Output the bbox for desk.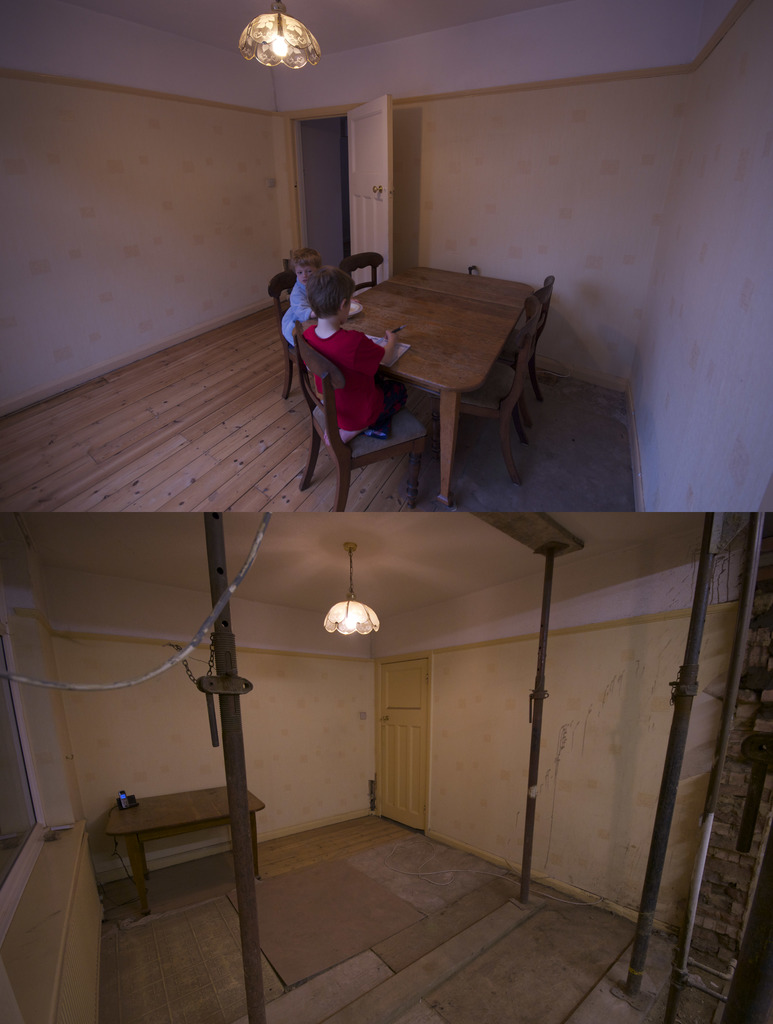
pyautogui.locateOnScreen(318, 257, 544, 504).
